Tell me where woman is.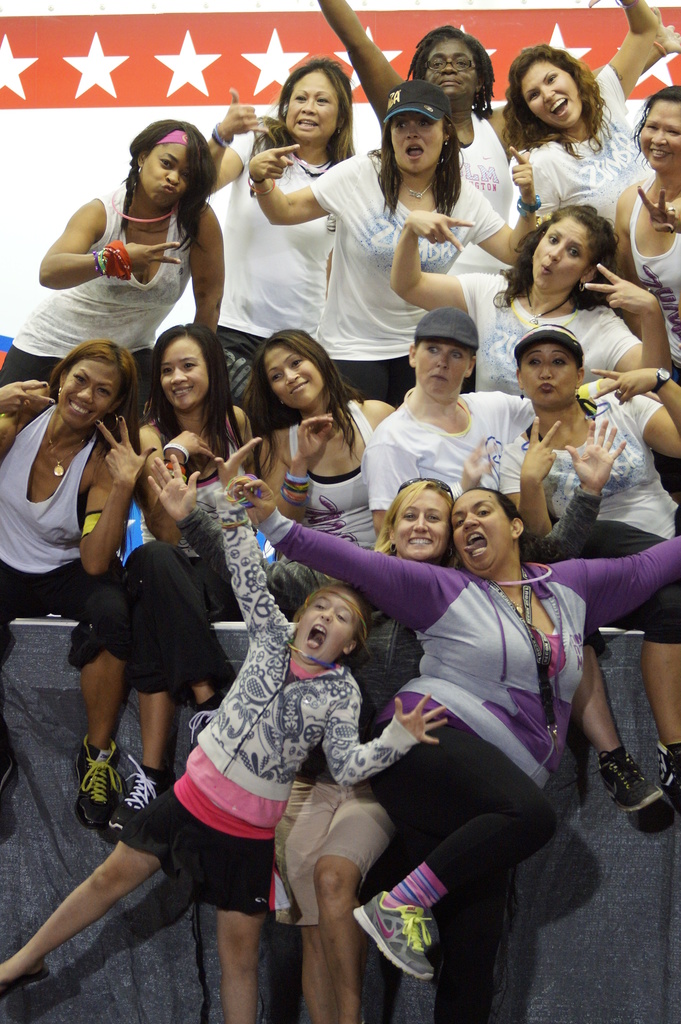
woman is at Rect(37, 133, 240, 406).
